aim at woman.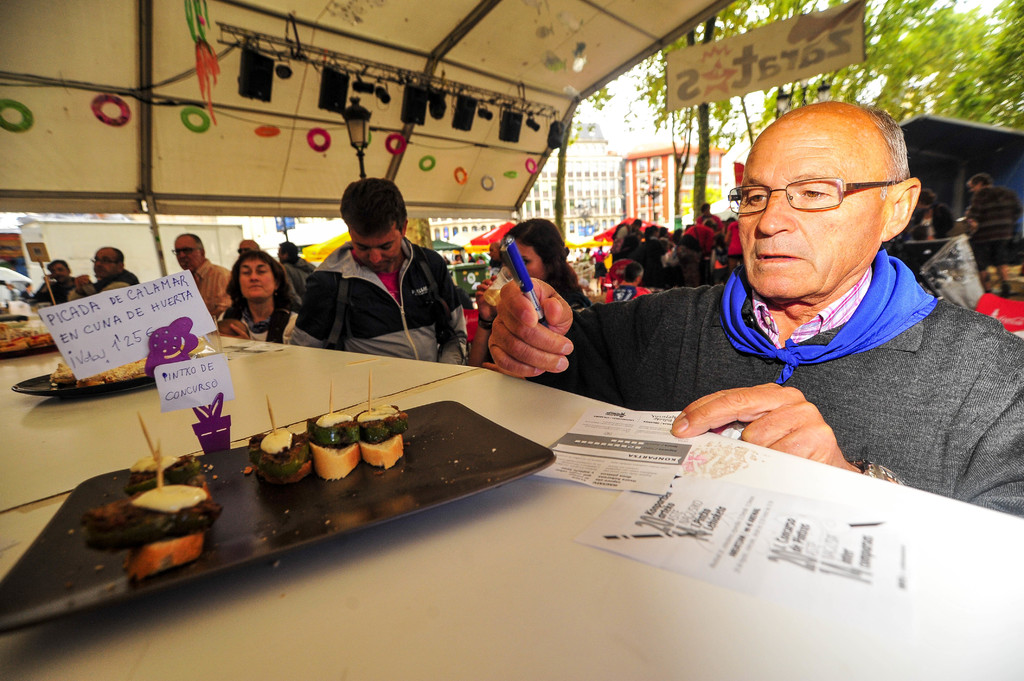
Aimed at <region>590, 243, 610, 287</region>.
